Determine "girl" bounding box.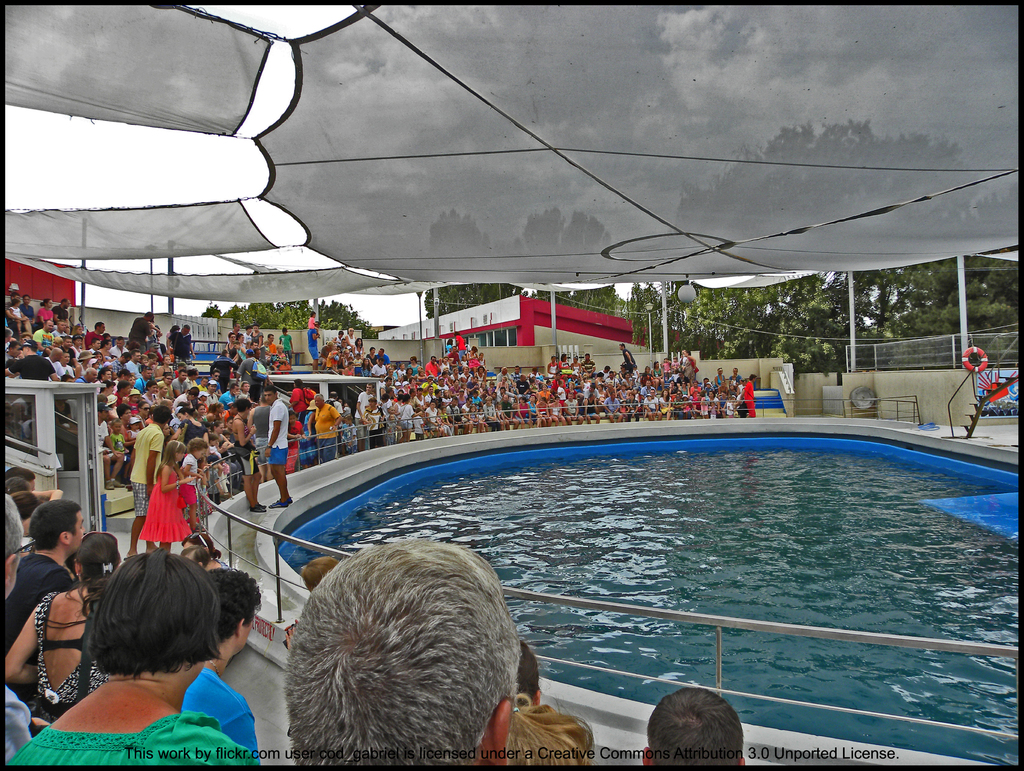
Determined: pyautogui.locateOnScreen(125, 387, 141, 411).
